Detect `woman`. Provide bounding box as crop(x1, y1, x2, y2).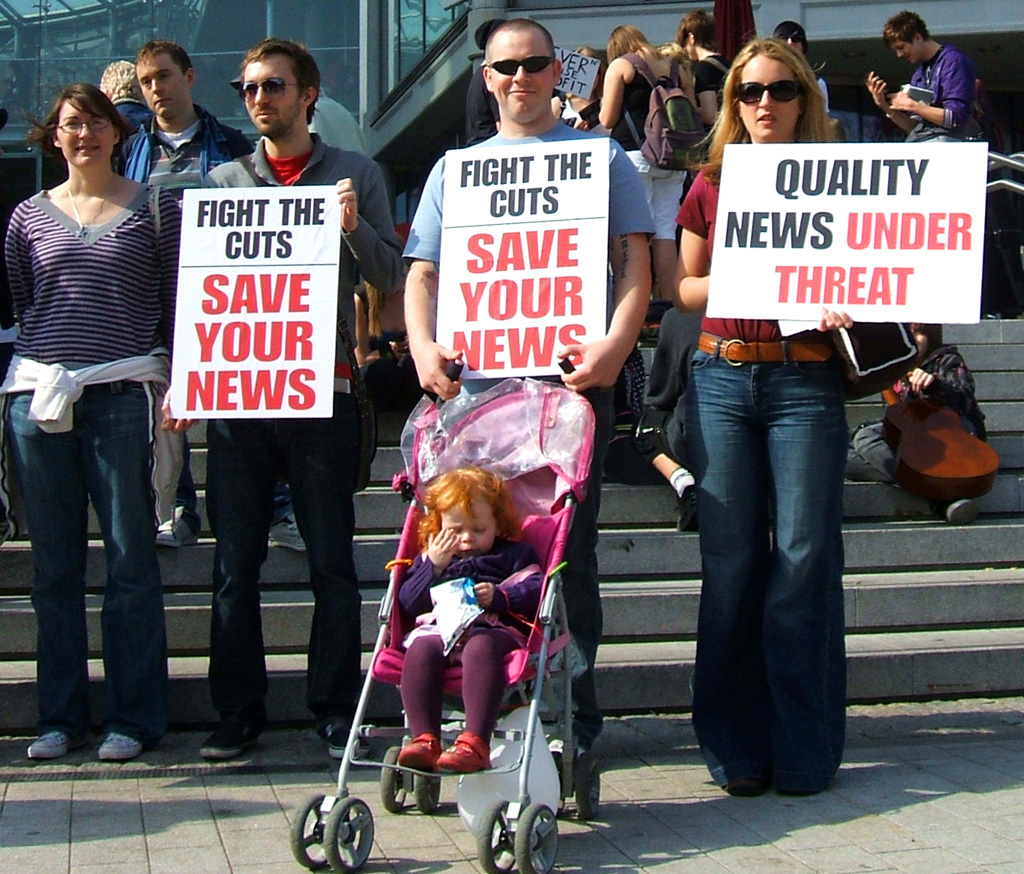
crop(842, 318, 998, 529).
